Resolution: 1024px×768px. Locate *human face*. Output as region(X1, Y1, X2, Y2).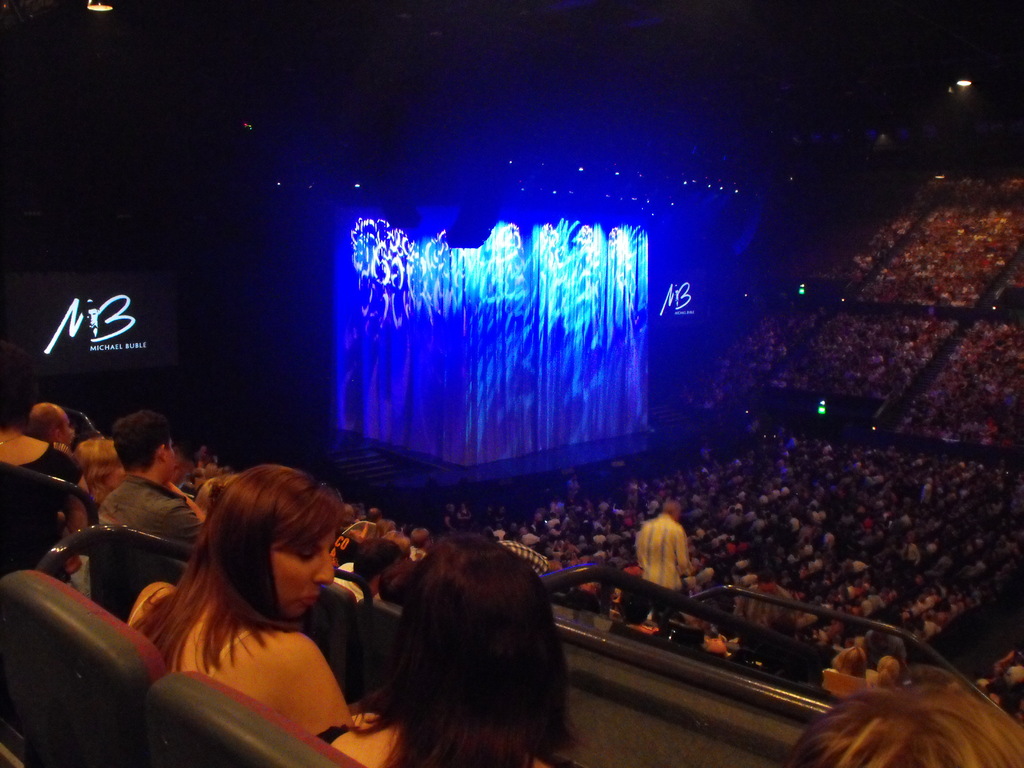
region(211, 508, 339, 633).
